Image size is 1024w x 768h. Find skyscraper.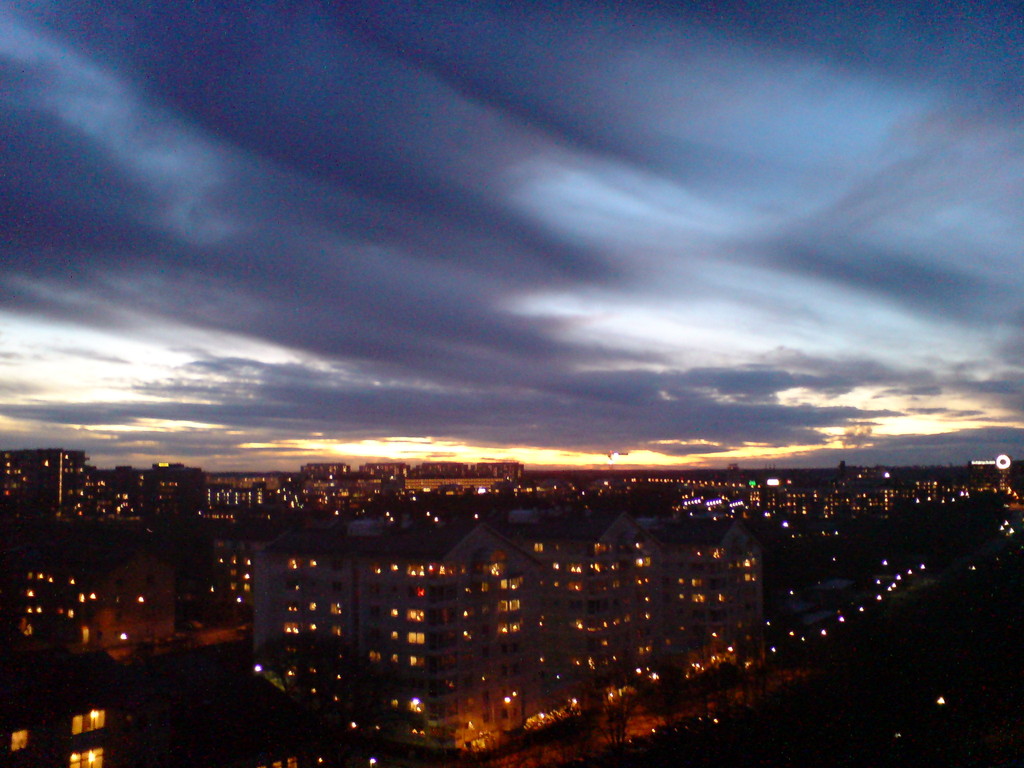
{"x1": 89, "y1": 456, "x2": 223, "y2": 538}.
